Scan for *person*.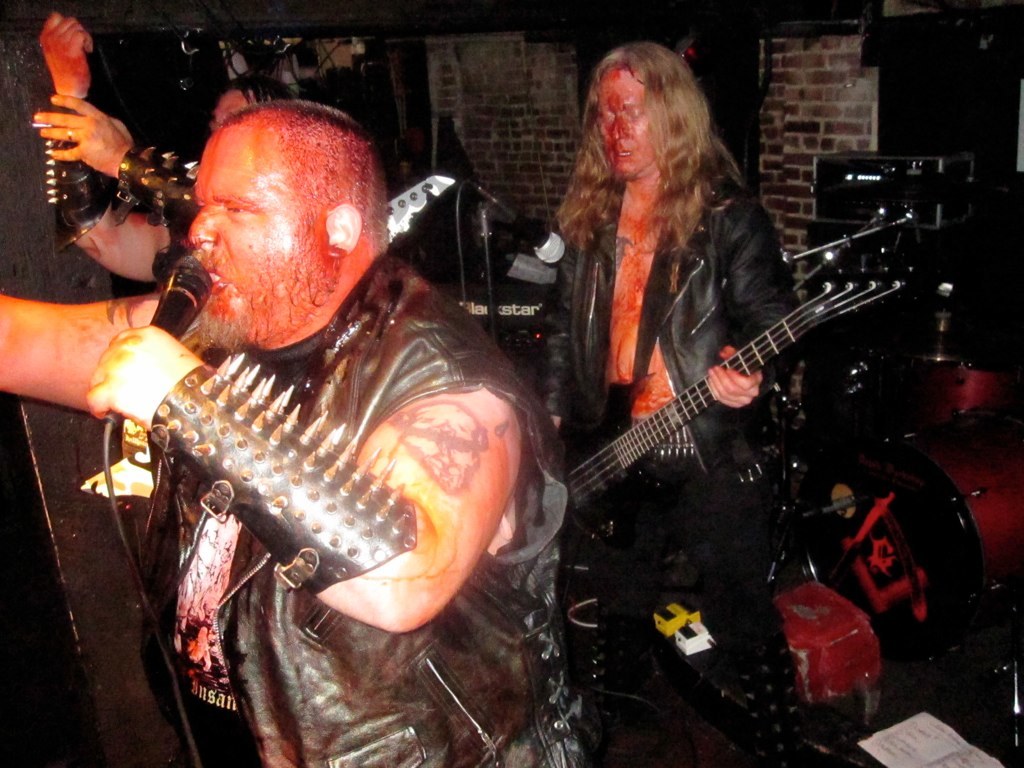
Scan result: [left=546, top=44, right=872, bottom=617].
